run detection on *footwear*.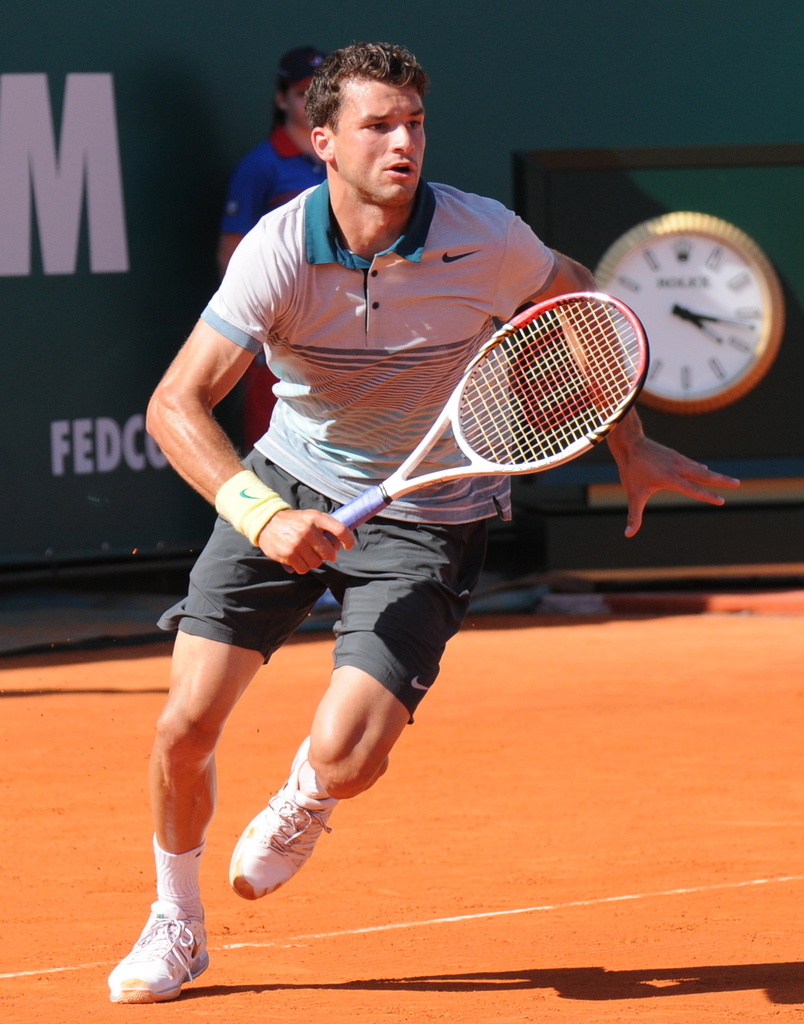
Result: (224,732,345,908).
